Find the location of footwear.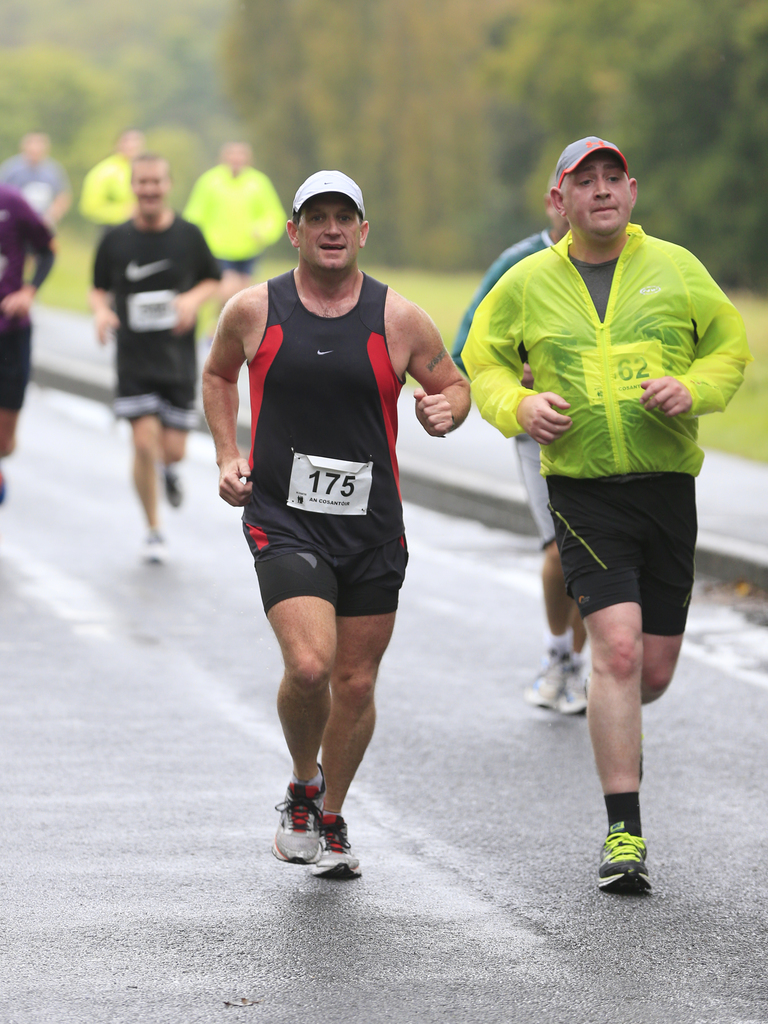
Location: pyautogui.locateOnScreen(152, 457, 184, 504).
